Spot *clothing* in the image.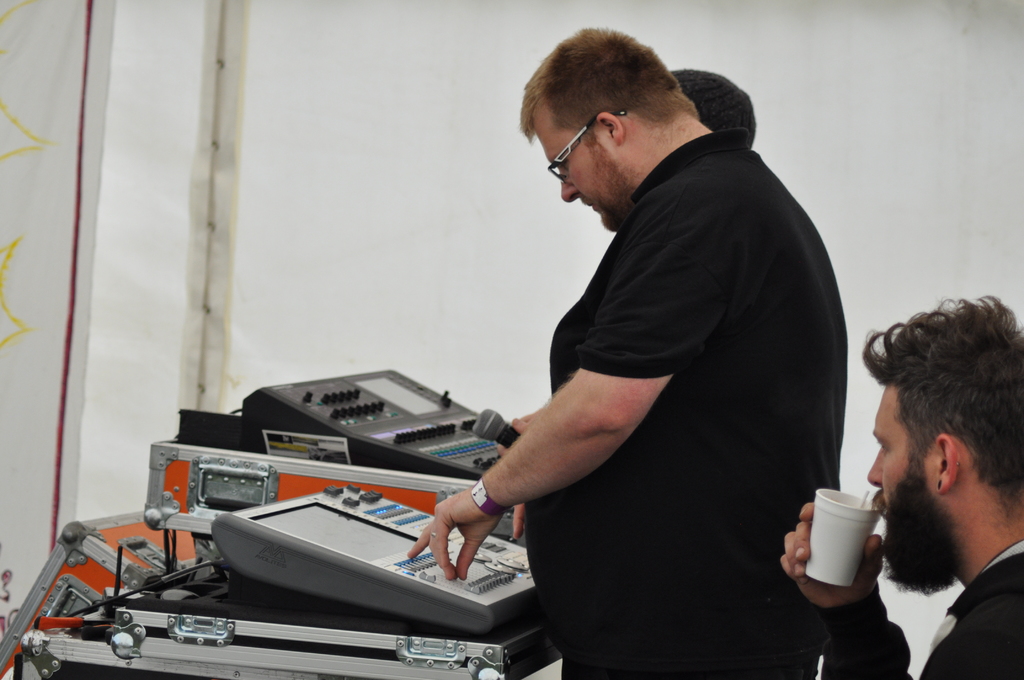
*clothing* found at (814,528,1023,679).
